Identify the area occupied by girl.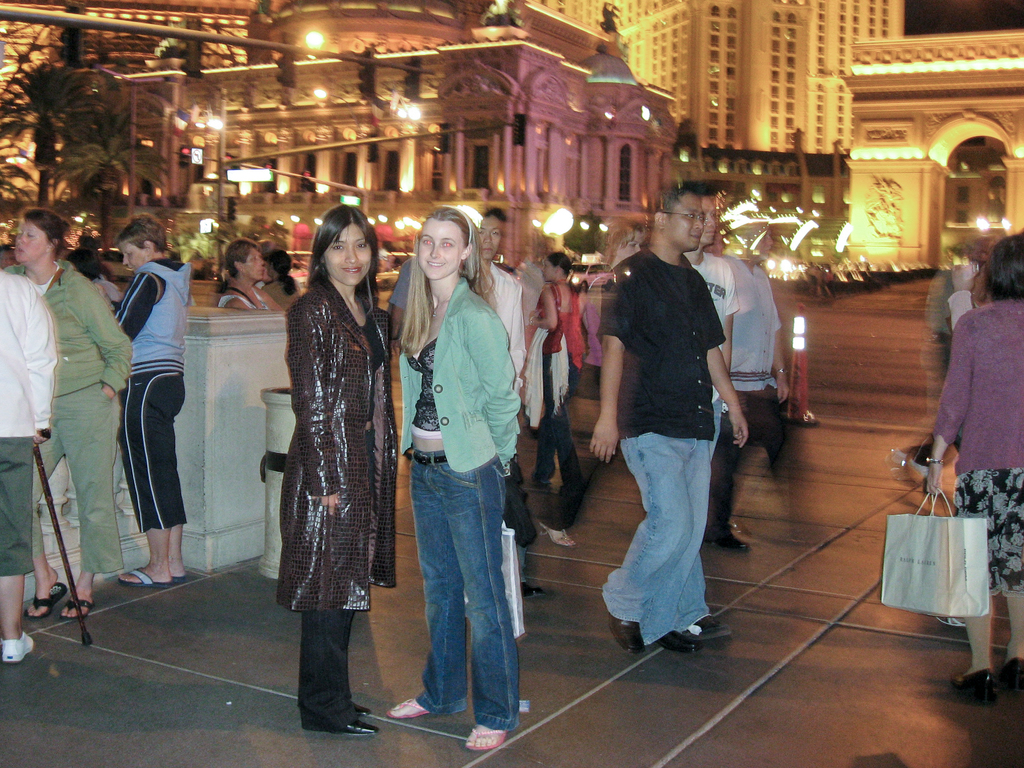
Area: detection(384, 203, 522, 752).
